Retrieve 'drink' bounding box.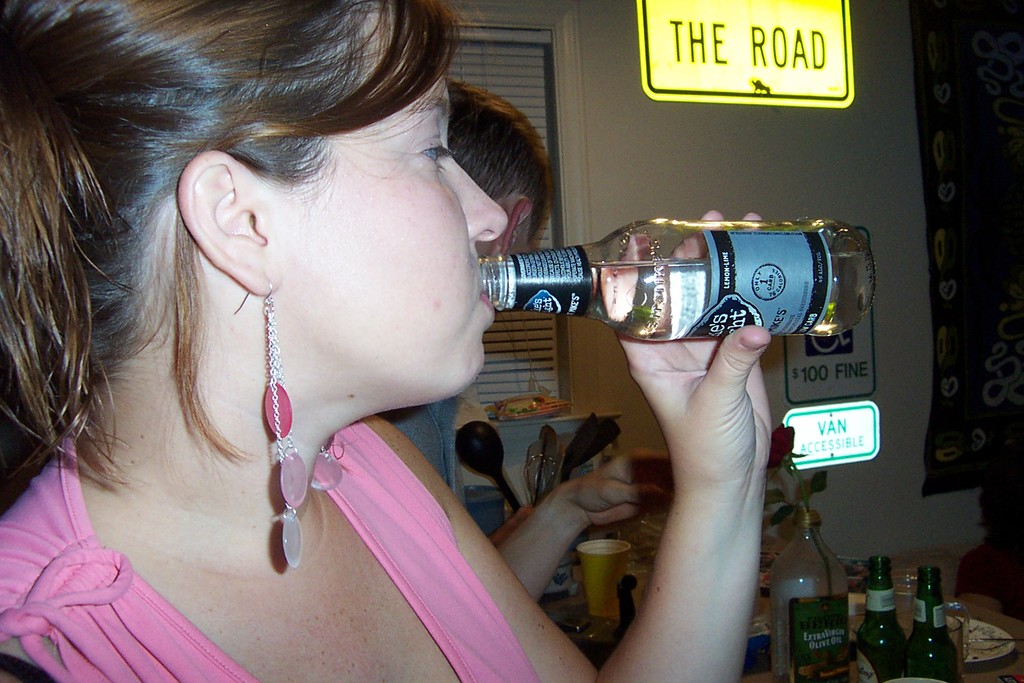
Bounding box: (x1=856, y1=553, x2=909, y2=682).
